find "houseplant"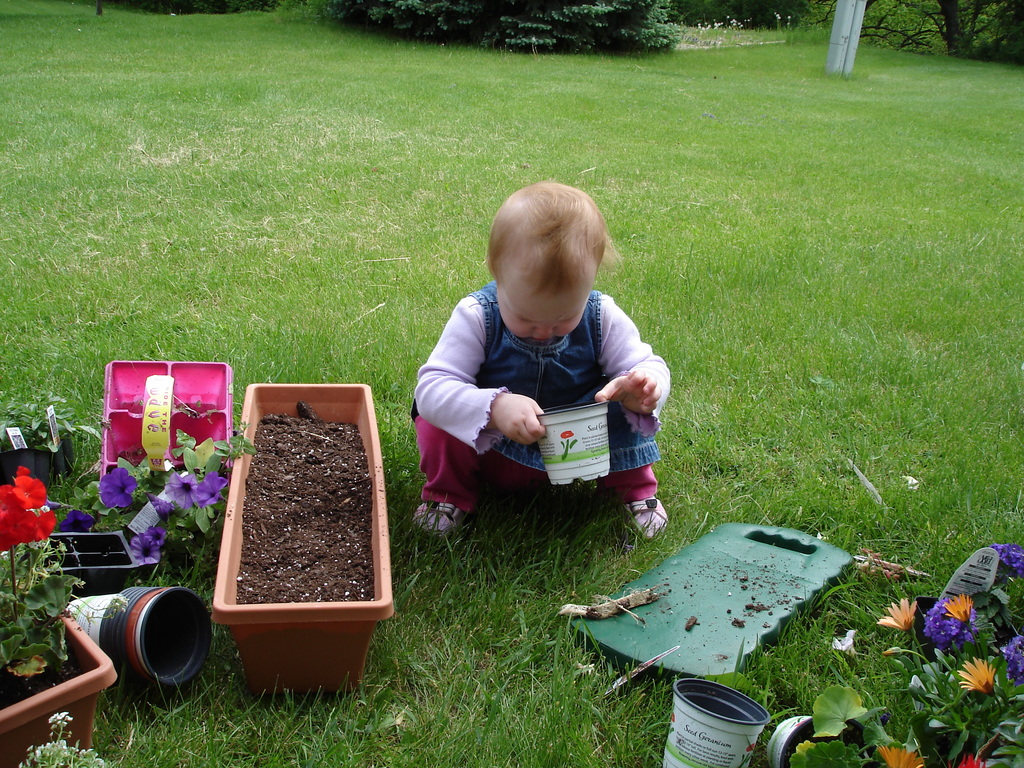
[963,671,1023,767]
